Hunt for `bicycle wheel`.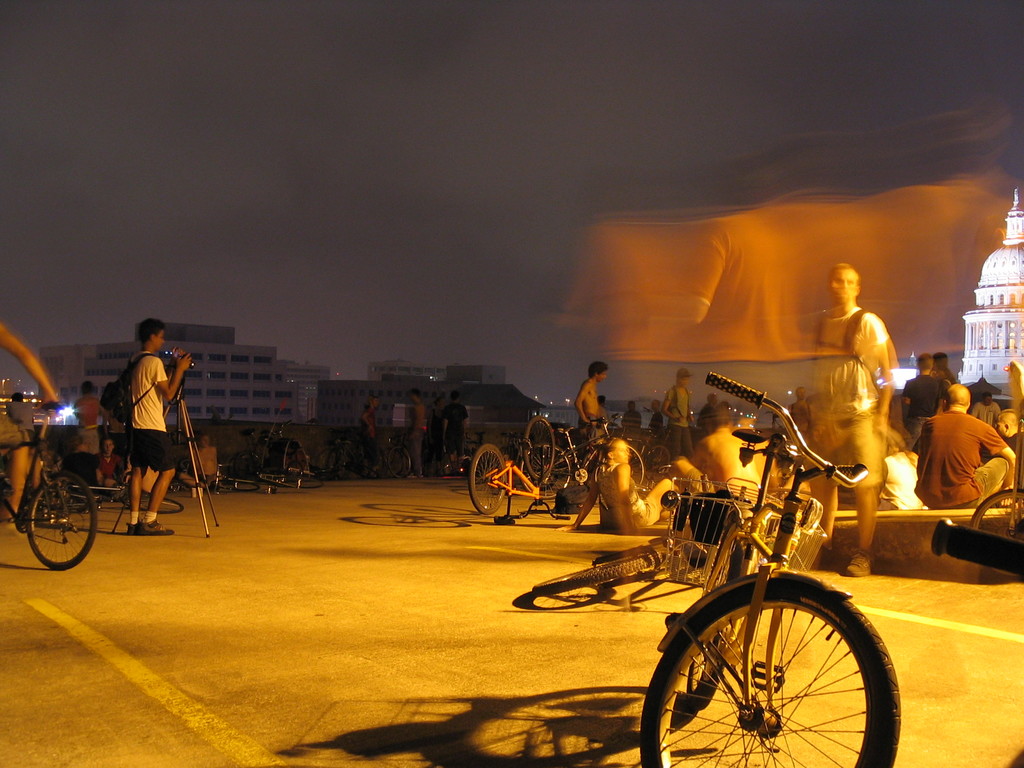
Hunted down at (left=644, top=445, right=671, bottom=475).
